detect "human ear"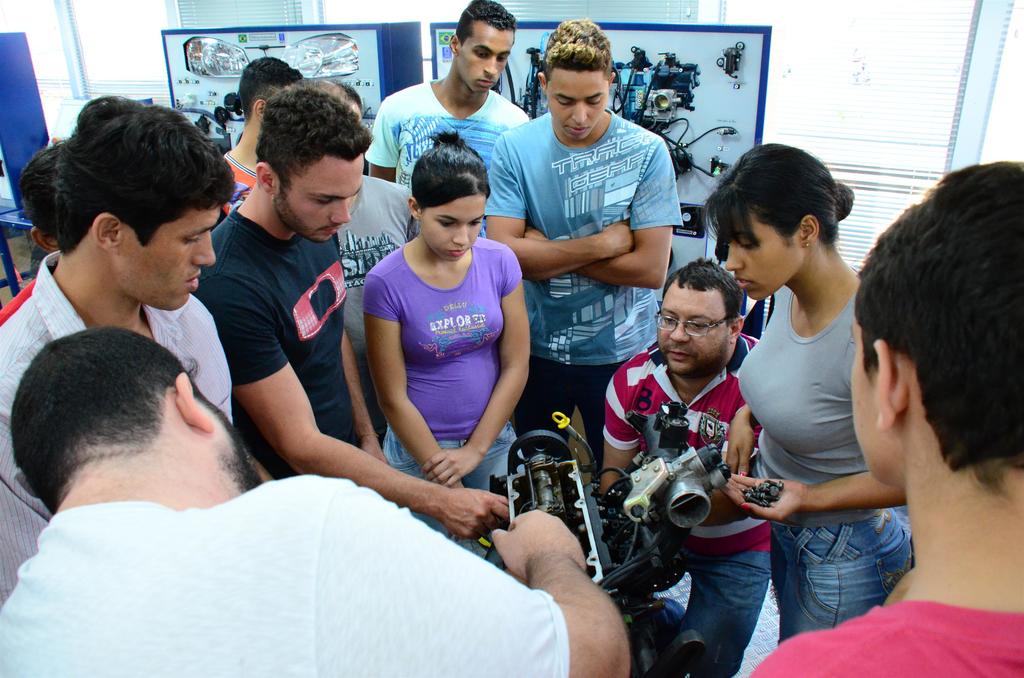
(538,72,546,92)
